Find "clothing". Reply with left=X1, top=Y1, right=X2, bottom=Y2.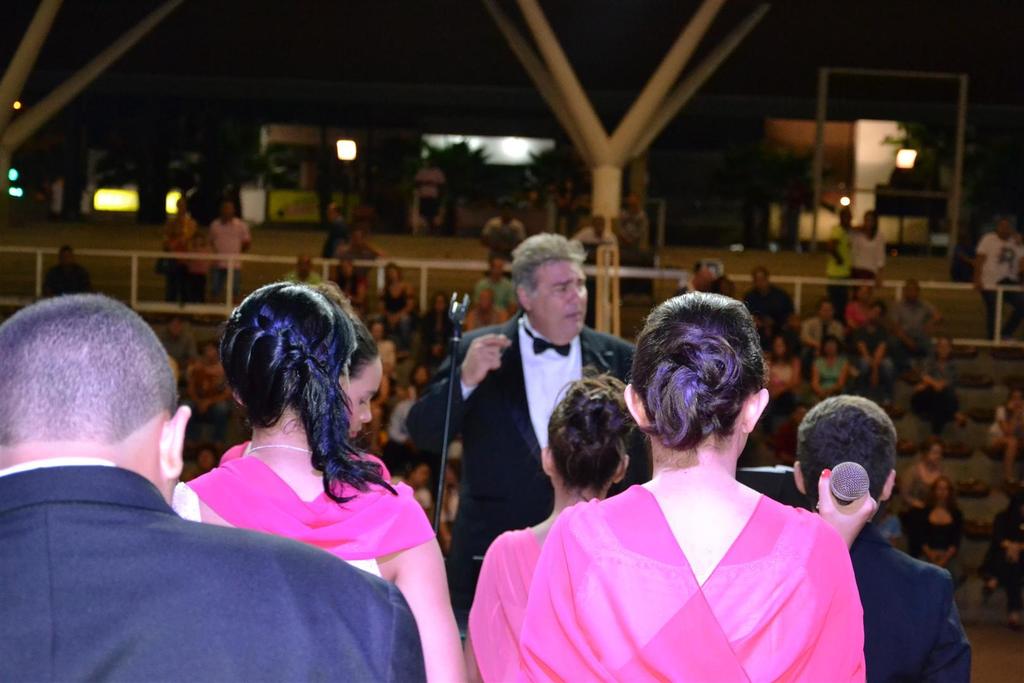
left=378, top=276, right=409, bottom=319.
